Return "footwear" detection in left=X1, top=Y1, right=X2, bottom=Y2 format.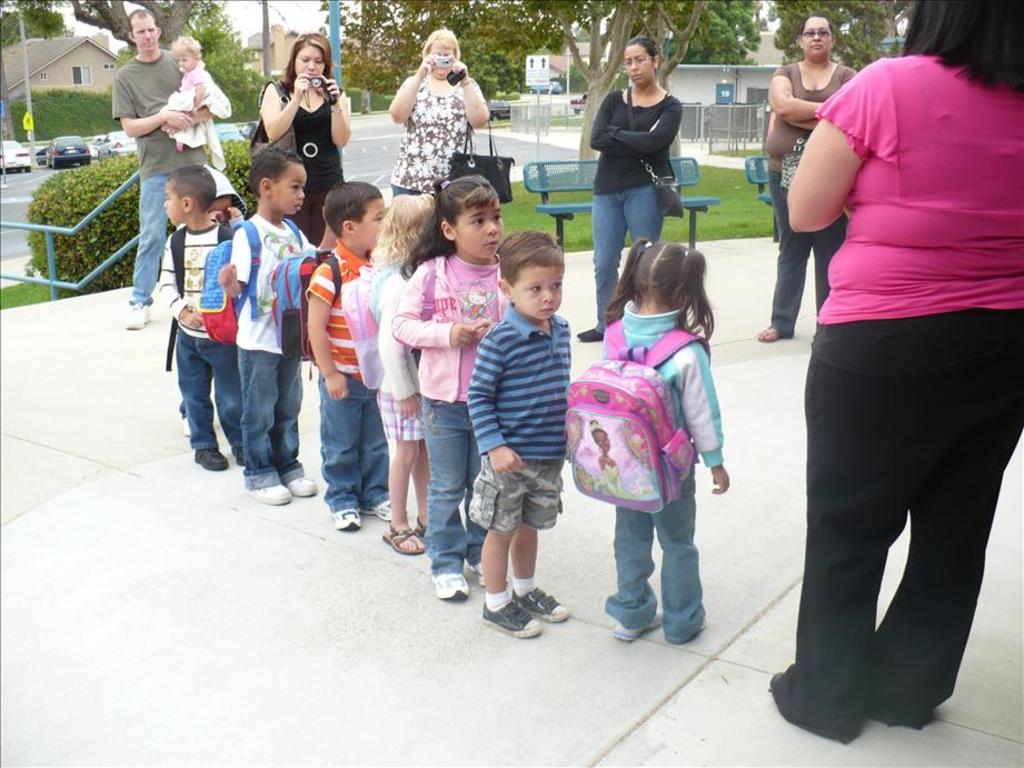
left=334, top=509, right=364, bottom=533.
